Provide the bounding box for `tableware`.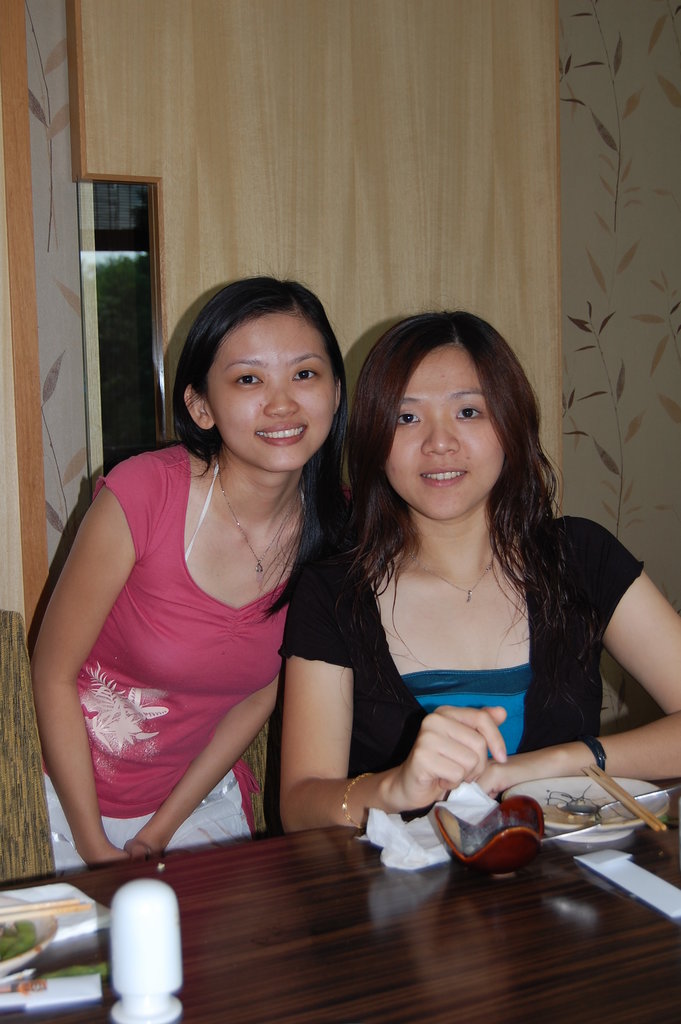
box=[503, 771, 673, 839].
